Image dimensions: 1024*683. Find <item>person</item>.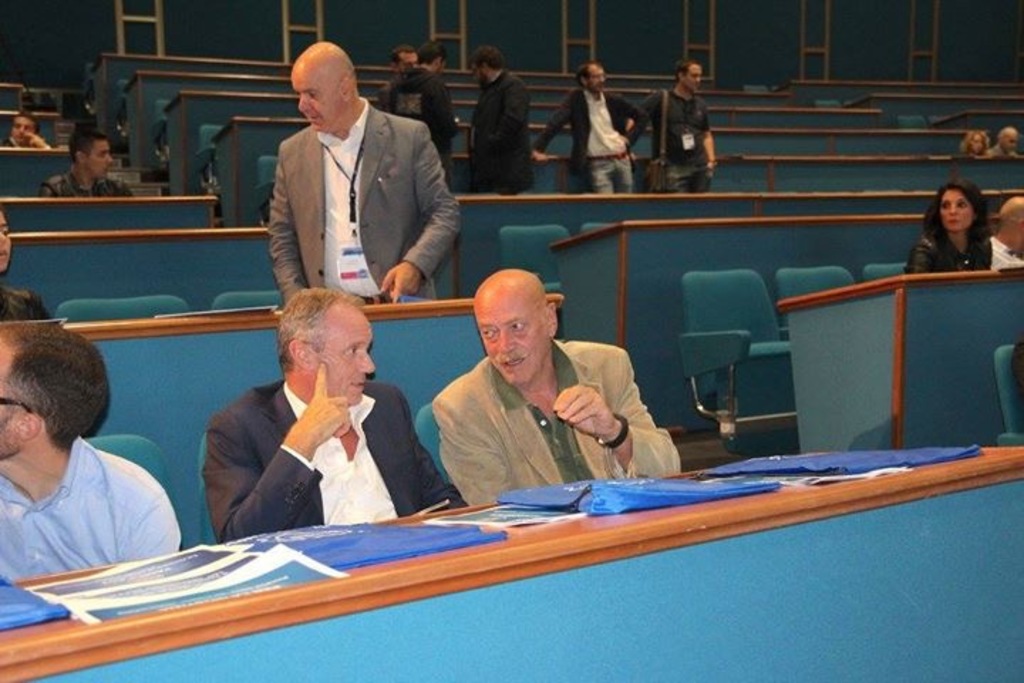
box=[993, 122, 1017, 154].
